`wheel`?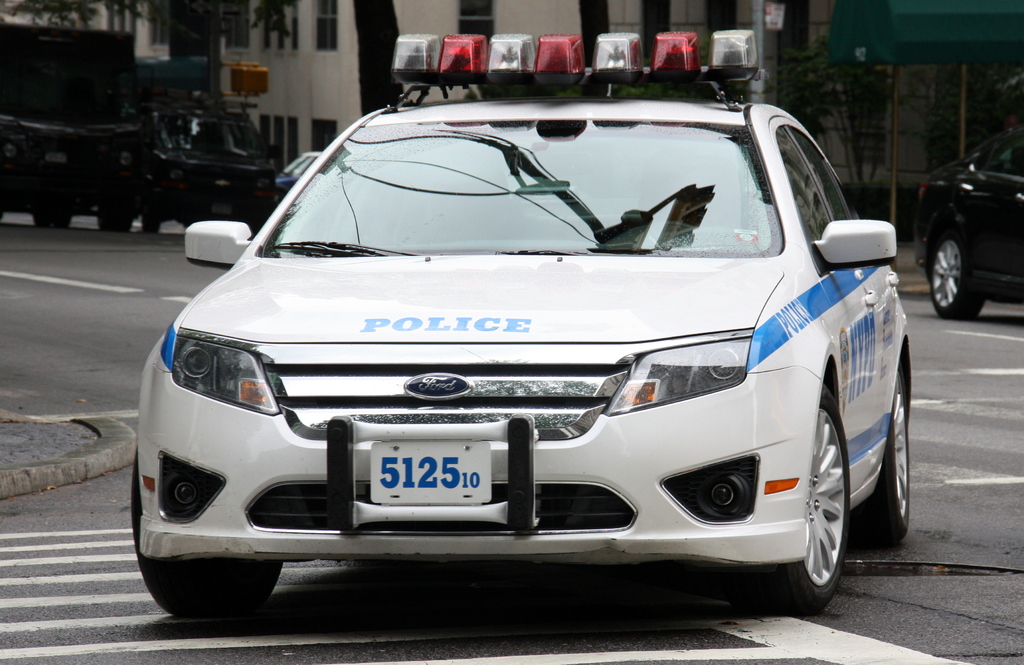
785, 361, 857, 622
